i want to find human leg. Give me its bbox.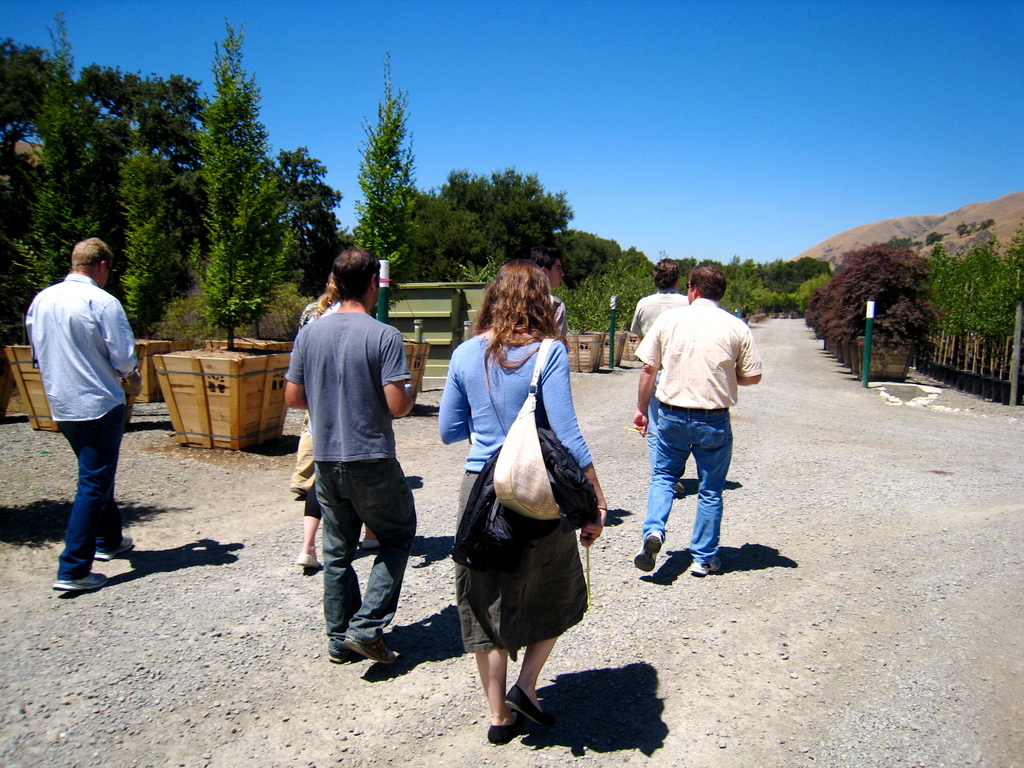
693/399/733/573.
